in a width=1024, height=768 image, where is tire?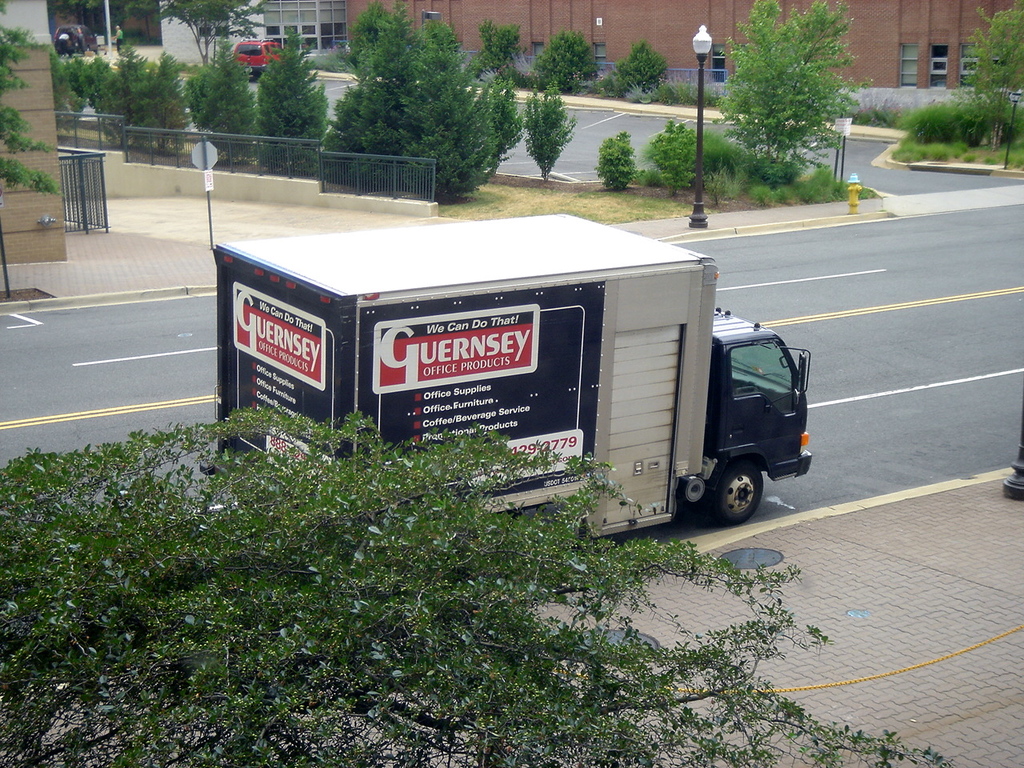
57, 50, 66, 58.
